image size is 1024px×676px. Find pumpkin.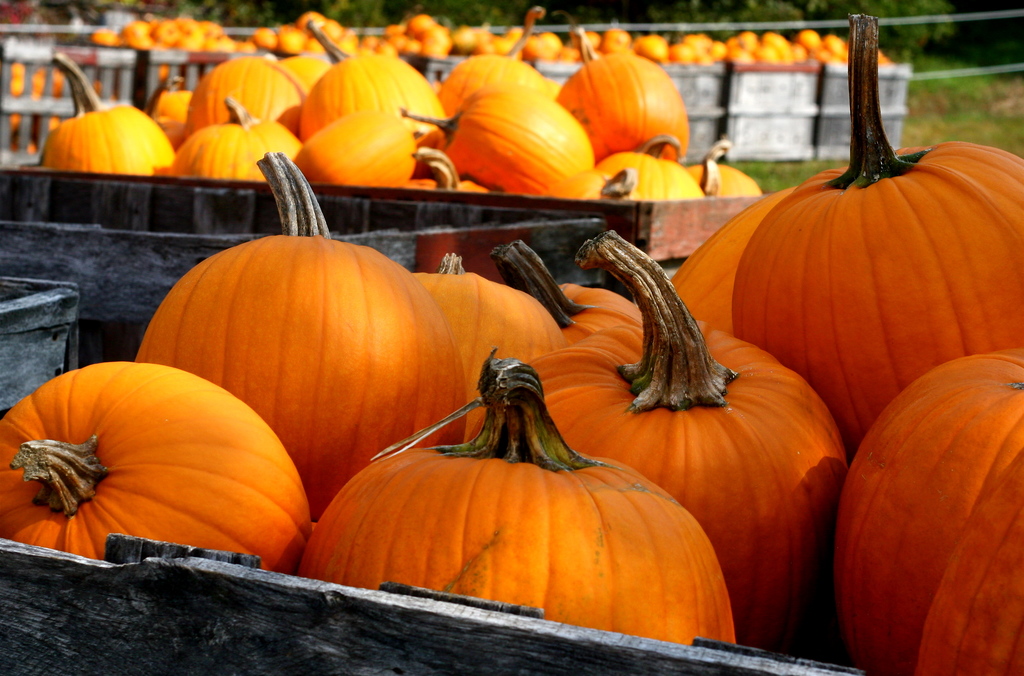
147:209:453:466.
